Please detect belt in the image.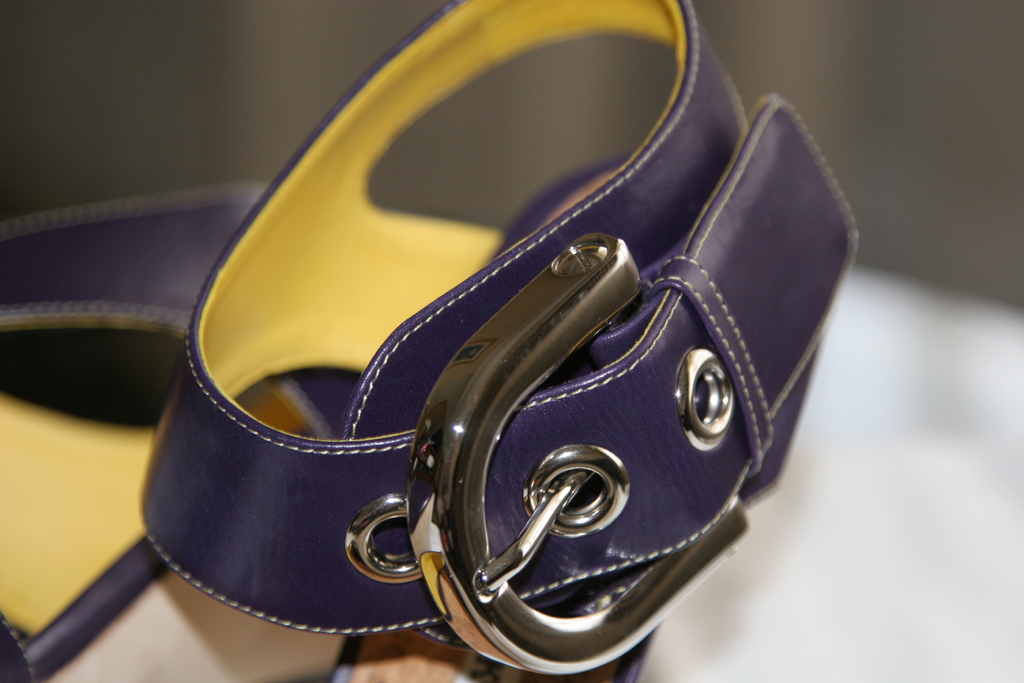
[x1=0, y1=0, x2=858, y2=680].
